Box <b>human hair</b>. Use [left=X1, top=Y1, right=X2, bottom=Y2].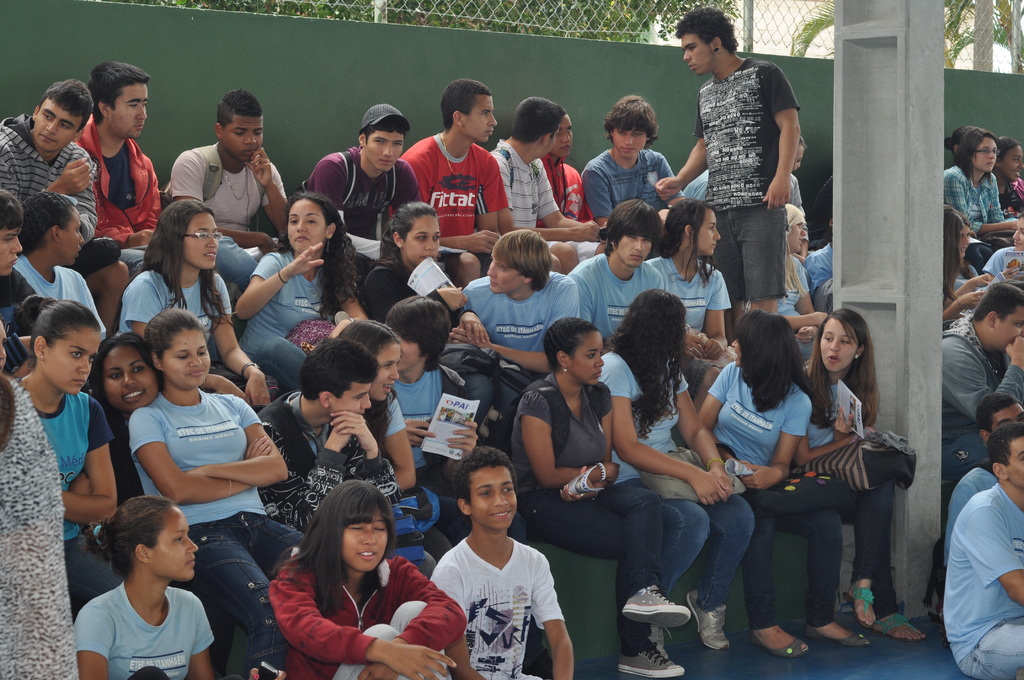
[left=385, top=295, right=451, bottom=374].
